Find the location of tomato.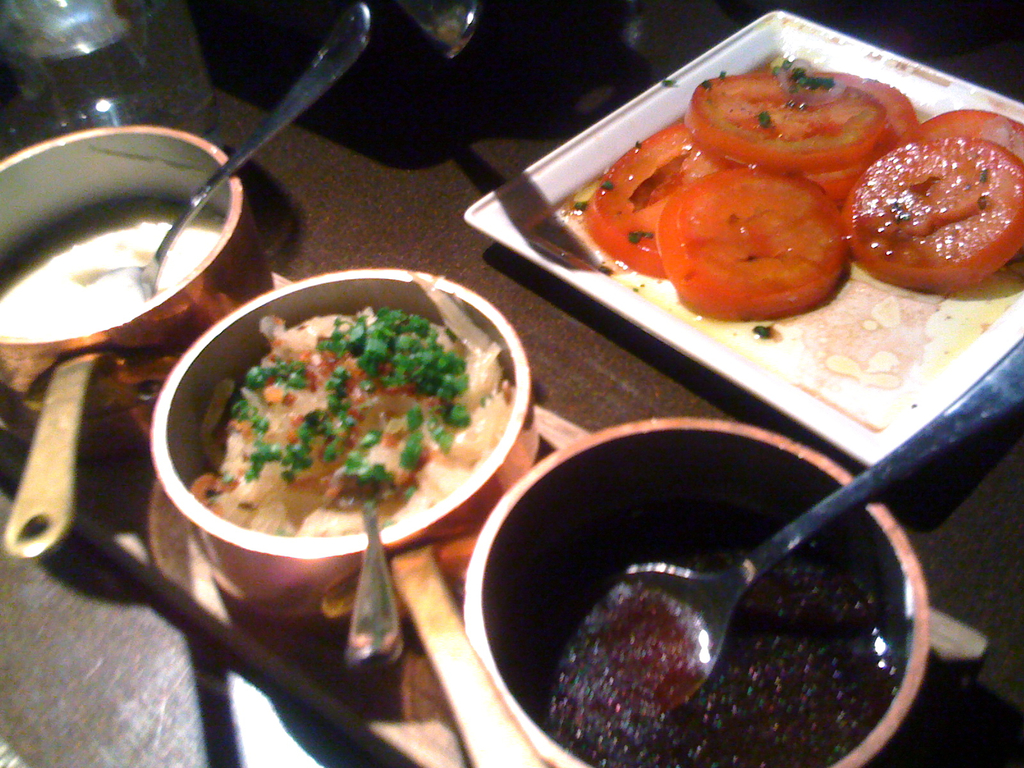
Location: locate(808, 82, 918, 206).
